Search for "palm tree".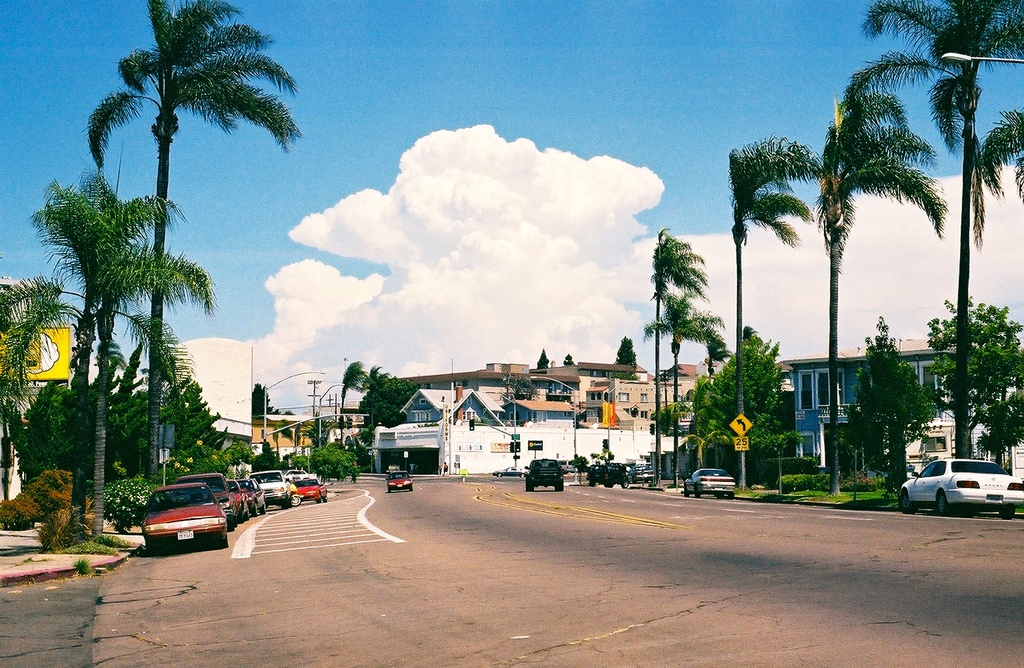
Found at BBox(657, 283, 699, 481).
